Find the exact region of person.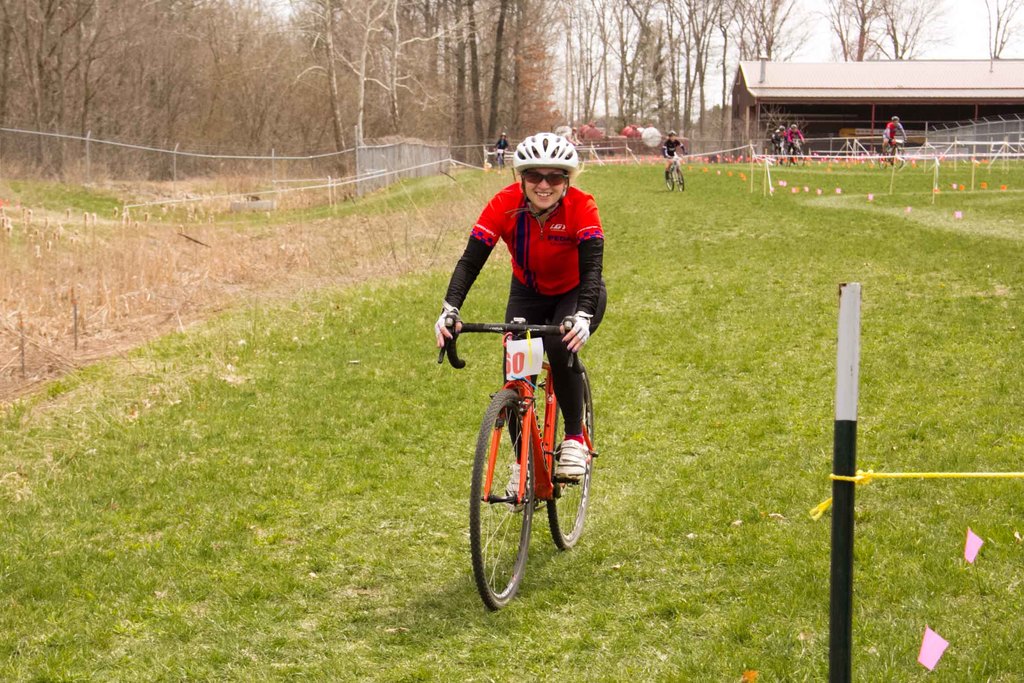
Exact region: [x1=468, y1=161, x2=620, y2=379].
